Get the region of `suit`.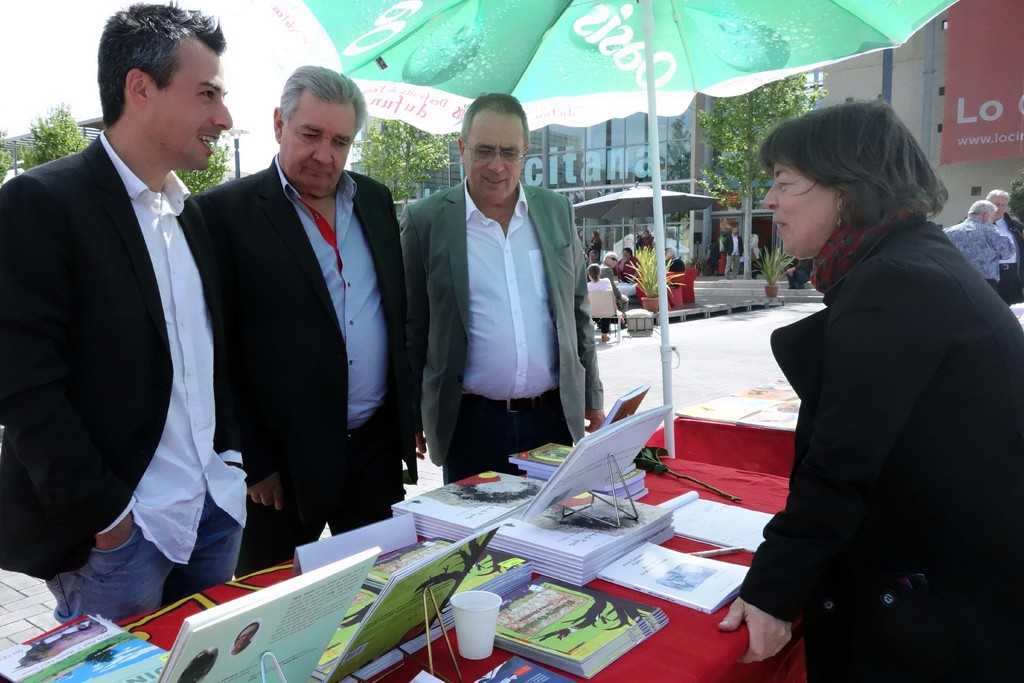
bbox=[740, 179, 1002, 661].
